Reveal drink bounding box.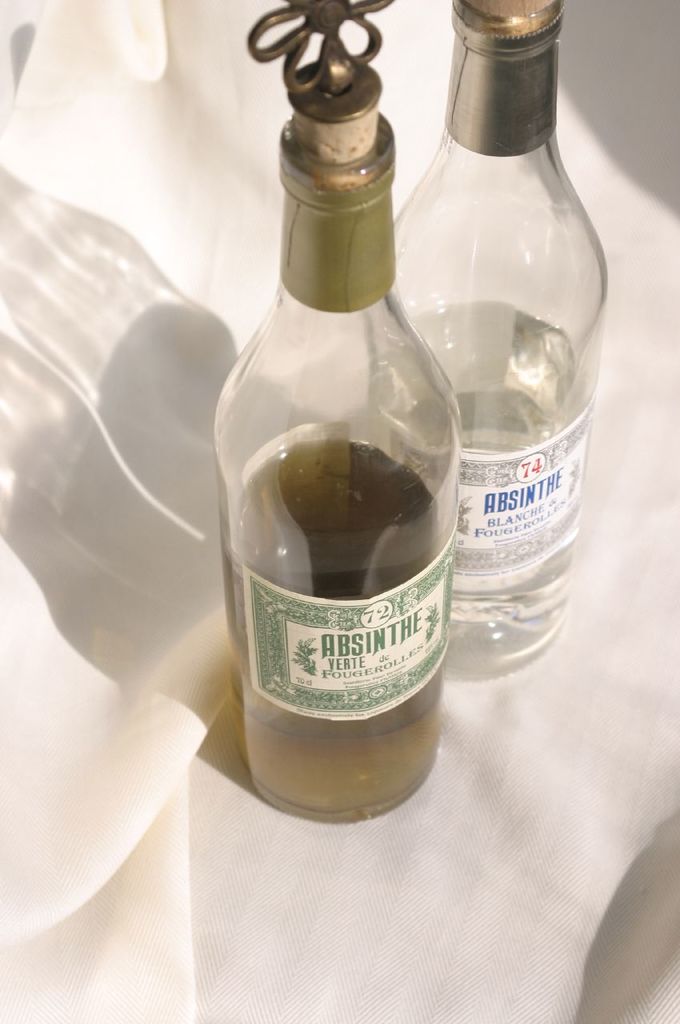
Revealed: (left=394, top=0, right=605, bottom=690).
